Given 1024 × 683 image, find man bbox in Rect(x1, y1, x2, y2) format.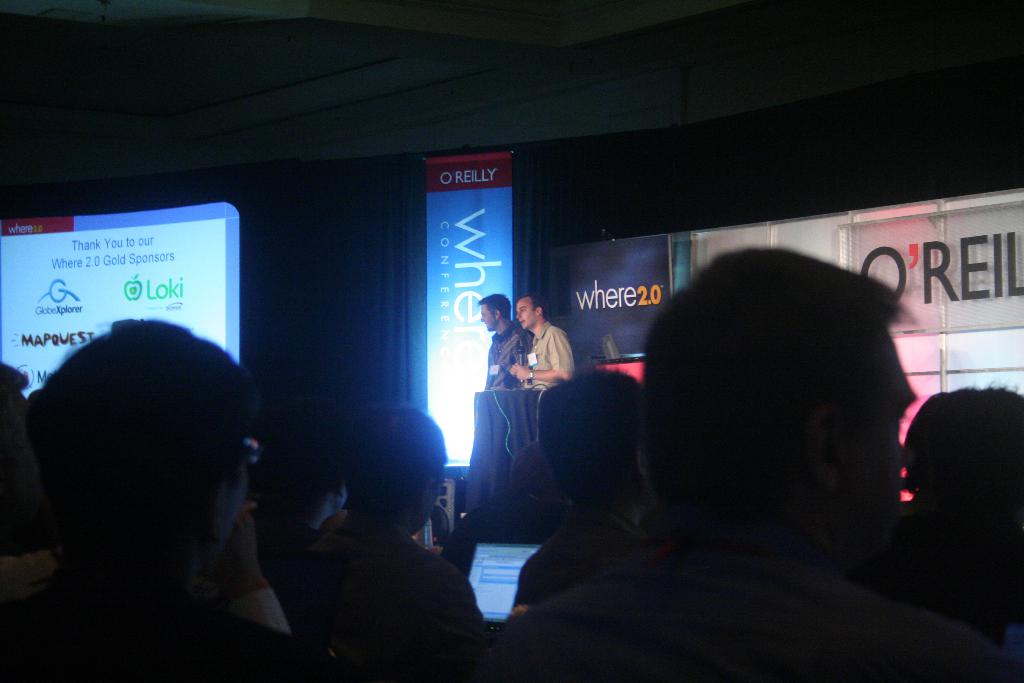
Rect(490, 239, 1023, 682).
